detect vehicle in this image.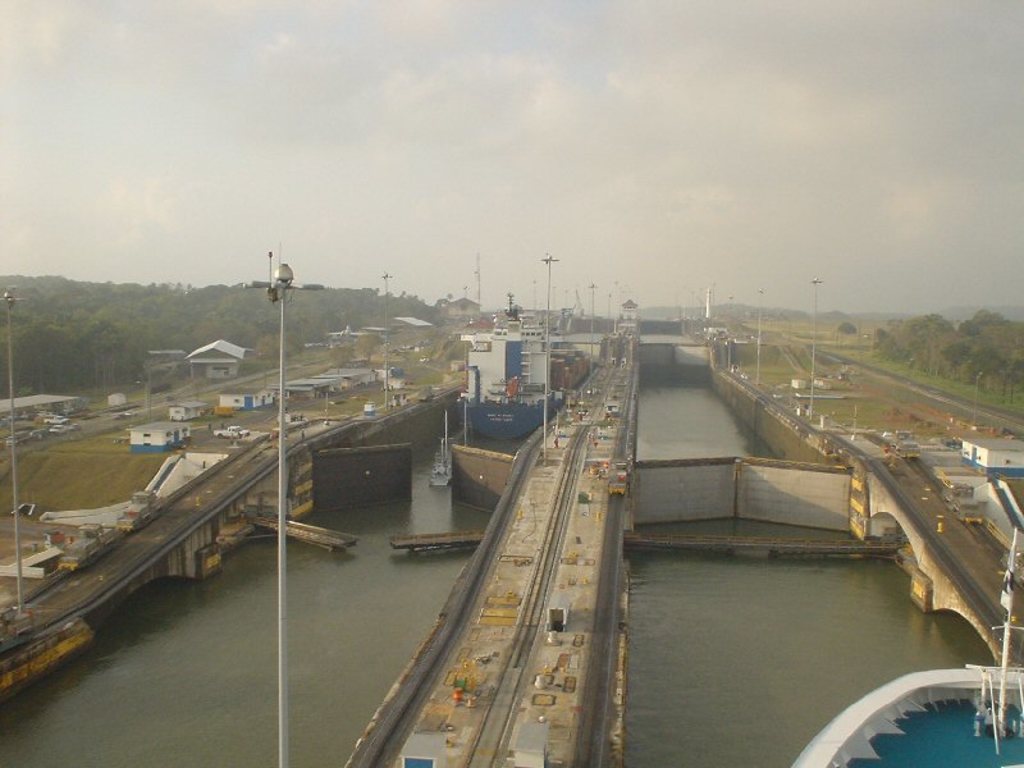
Detection: BBox(460, 314, 557, 445).
